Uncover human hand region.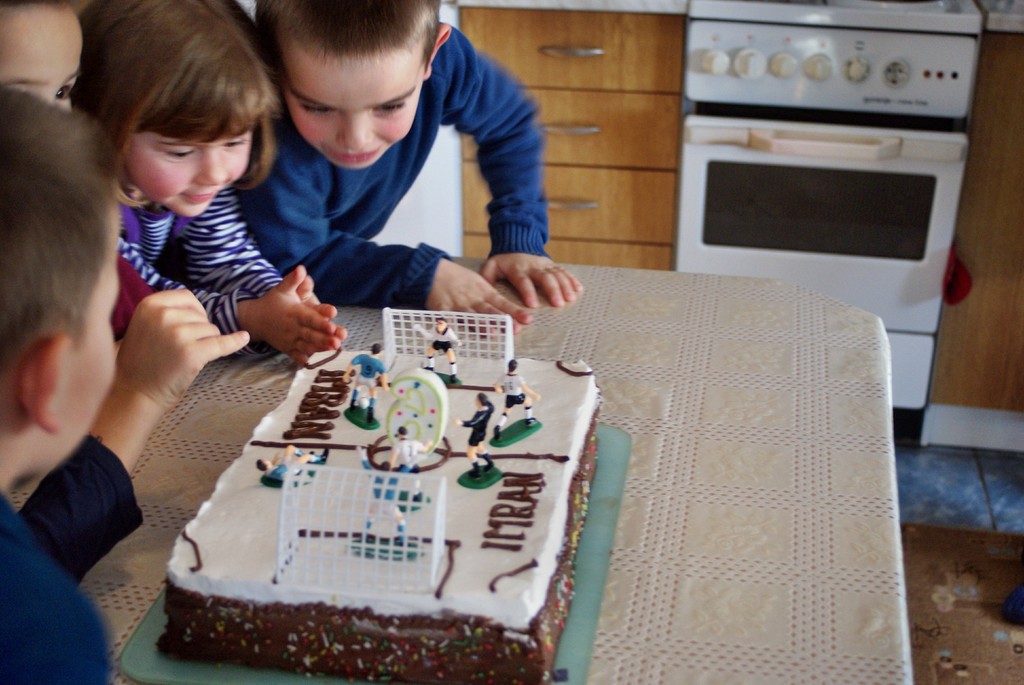
Uncovered: region(406, 453, 422, 468).
